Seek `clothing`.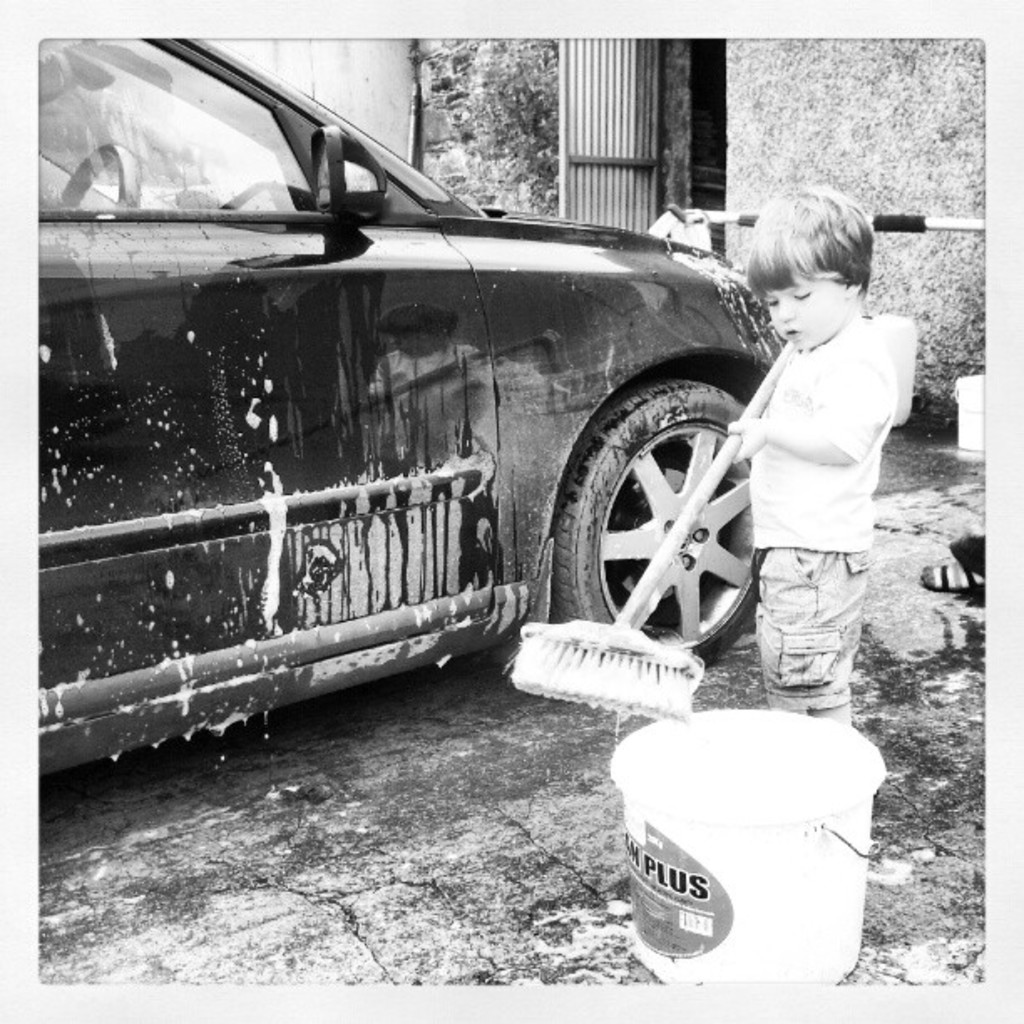
locate(719, 238, 929, 718).
